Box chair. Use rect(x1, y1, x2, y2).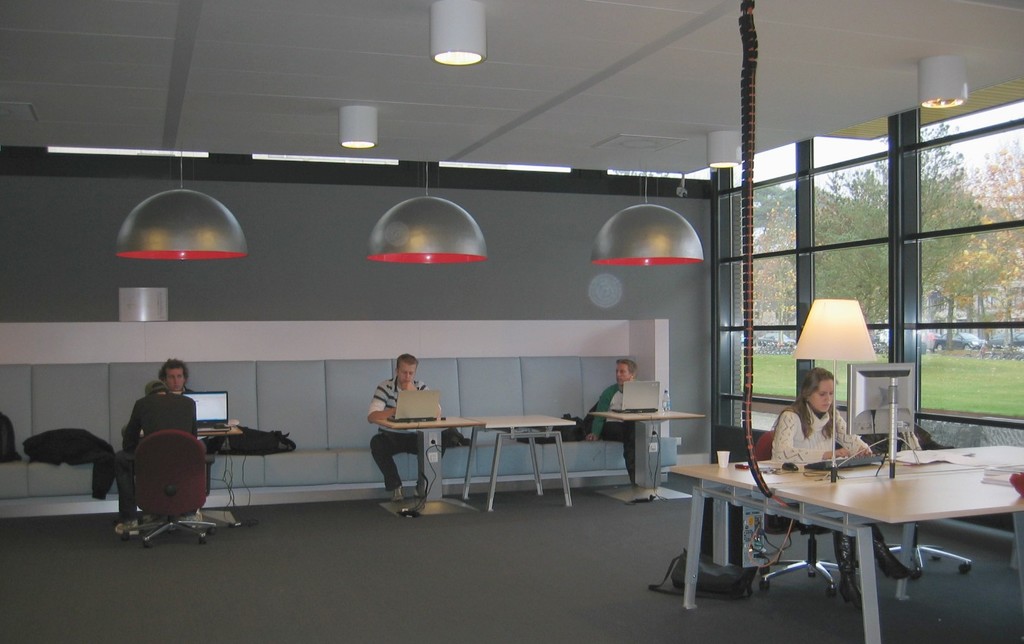
rect(107, 422, 215, 551).
